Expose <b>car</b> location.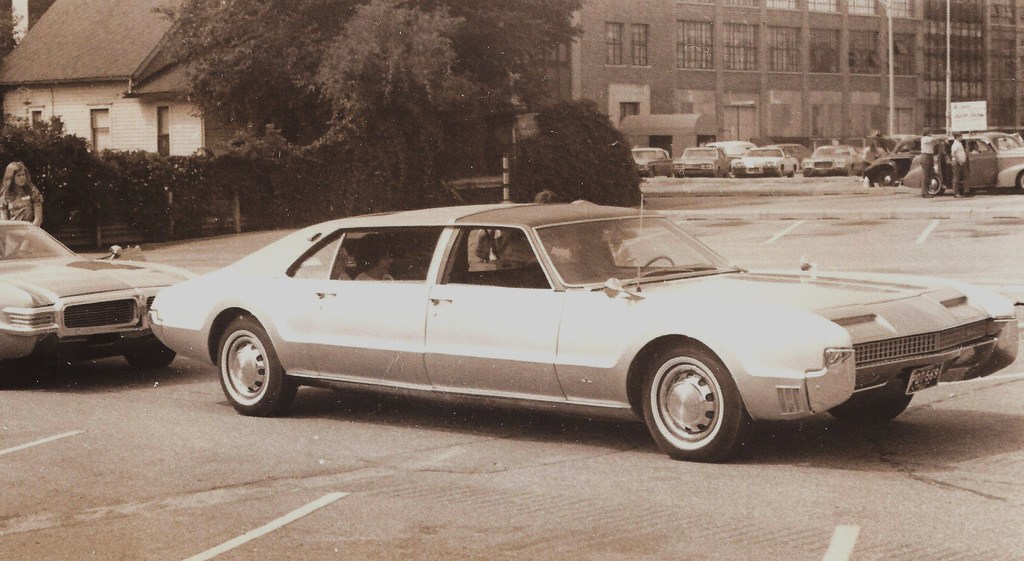
Exposed at <bbox>147, 203, 1020, 463</bbox>.
